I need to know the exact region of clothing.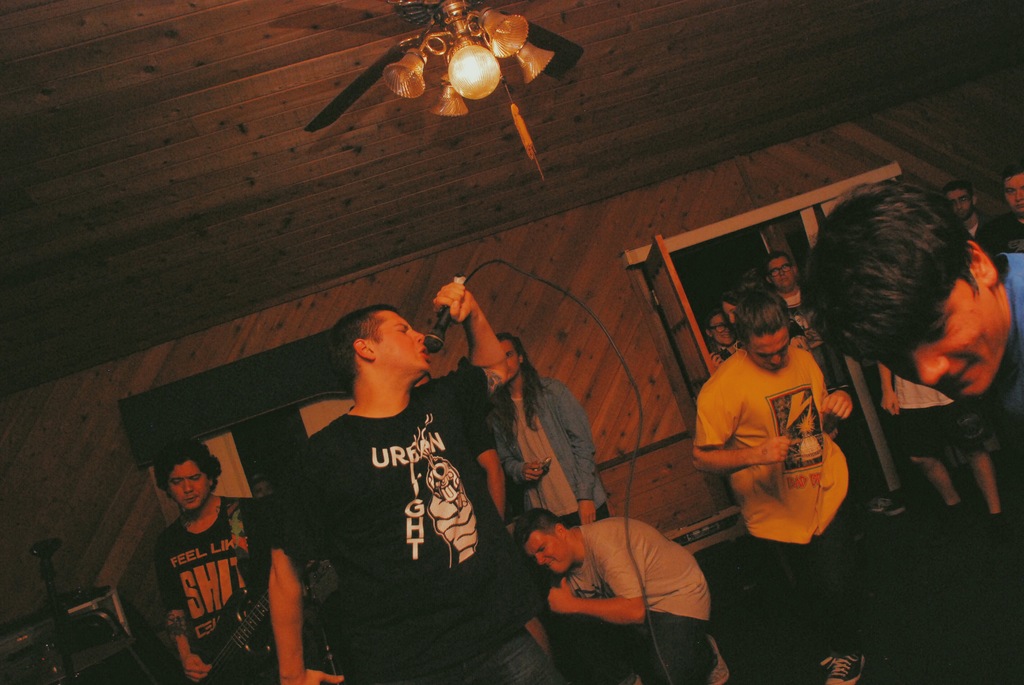
Region: <bbox>890, 363, 992, 466</bbox>.
